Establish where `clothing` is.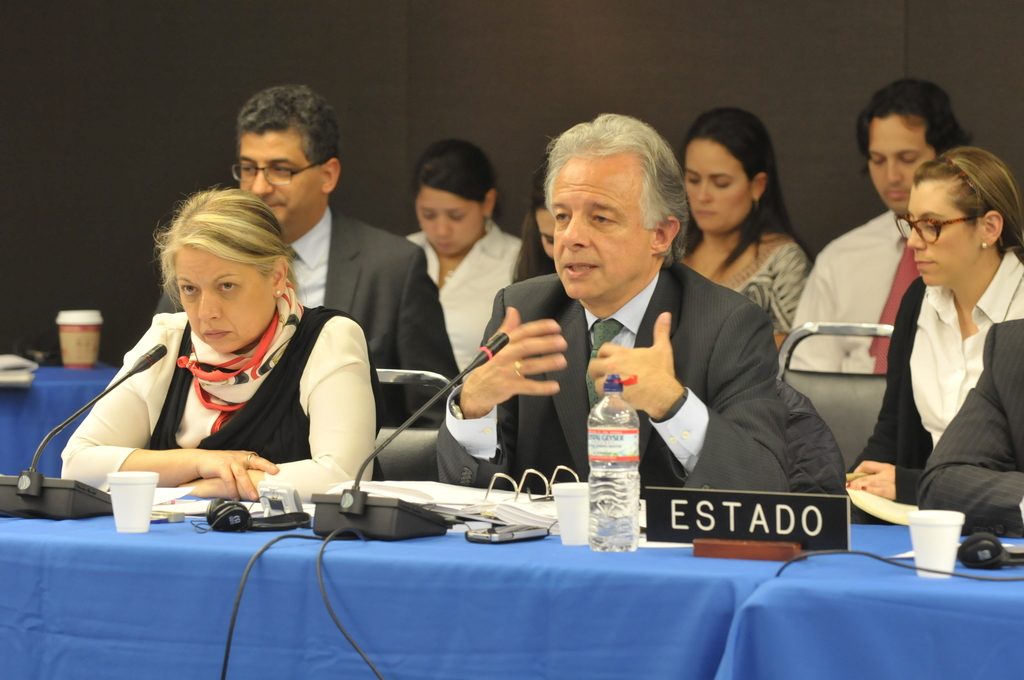
Established at detection(411, 216, 524, 376).
